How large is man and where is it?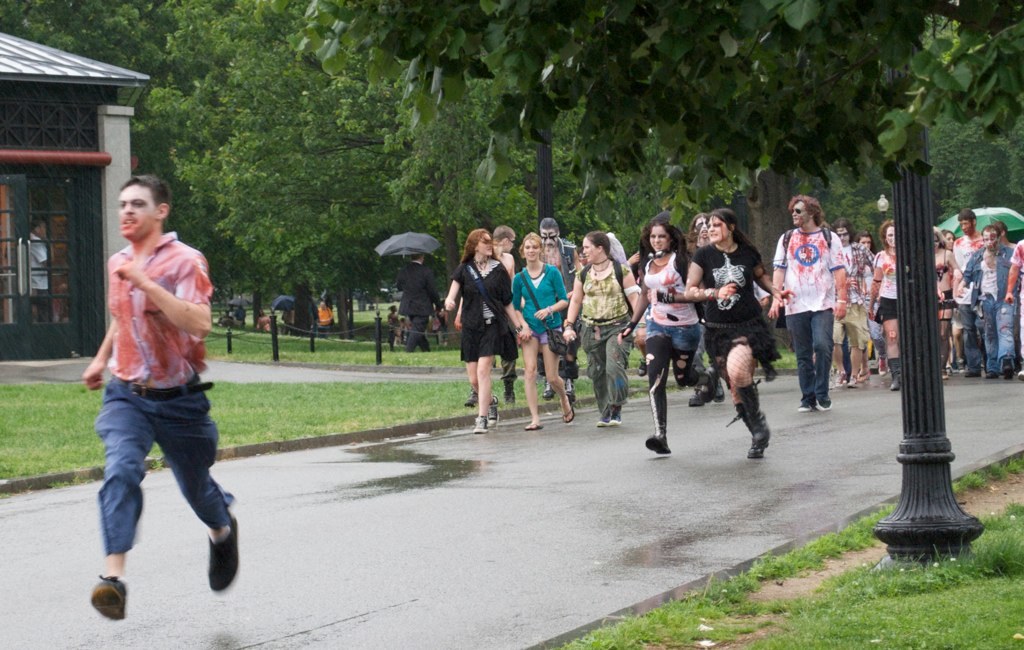
Bounding box: bbox(486, 225, 526, 407).
